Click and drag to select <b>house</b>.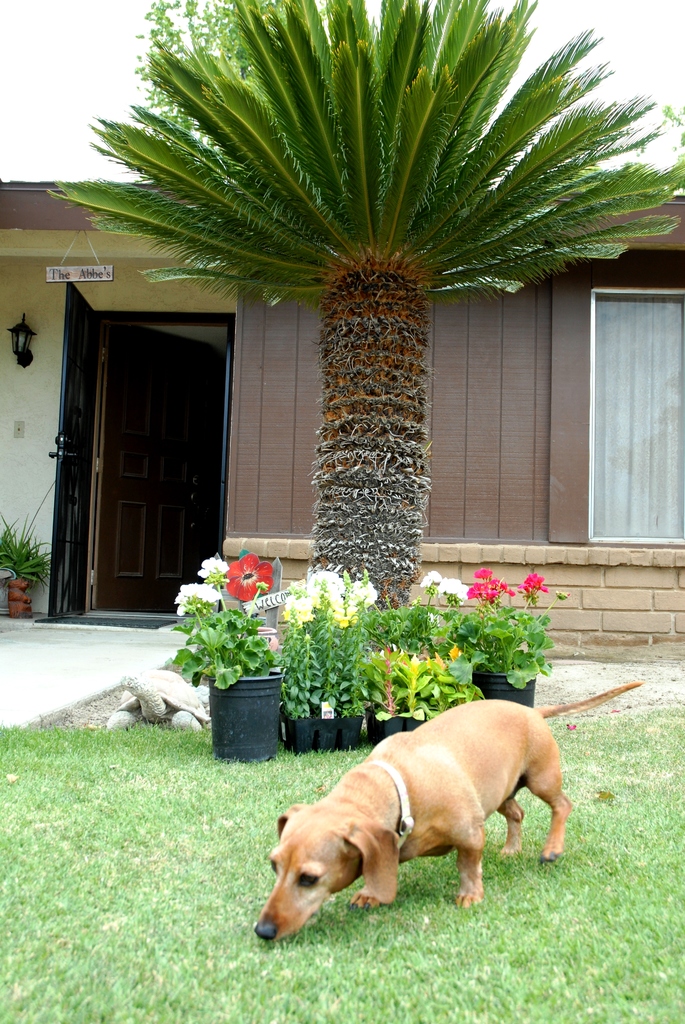
Selection: (left=0, top=168, right=684, bottom=676).
